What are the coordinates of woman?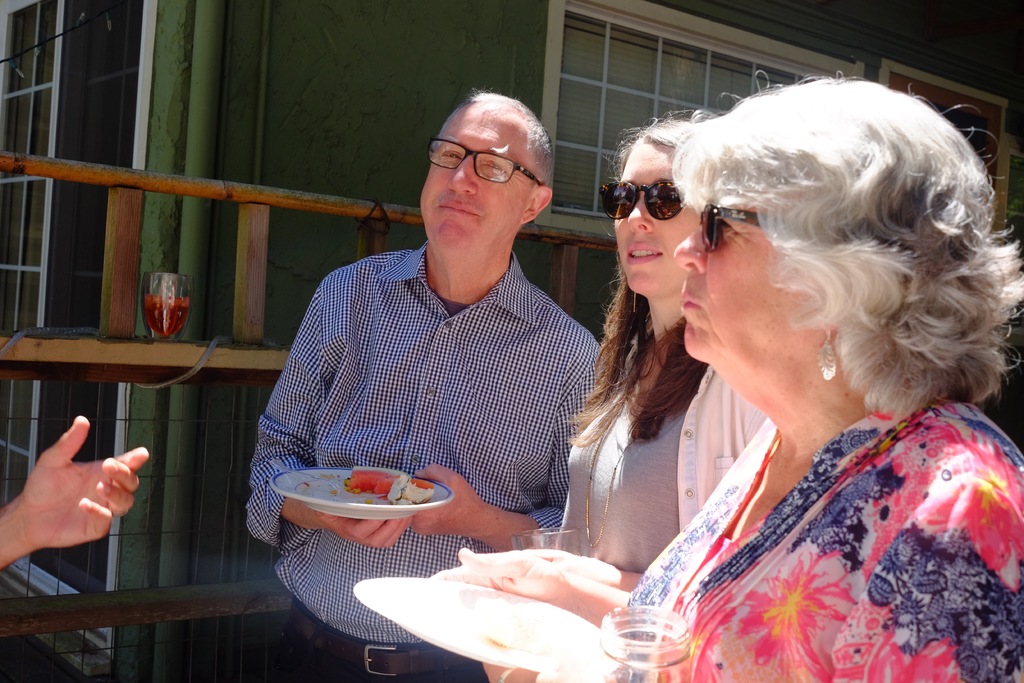
bbox(544, 120, 726, 577).
